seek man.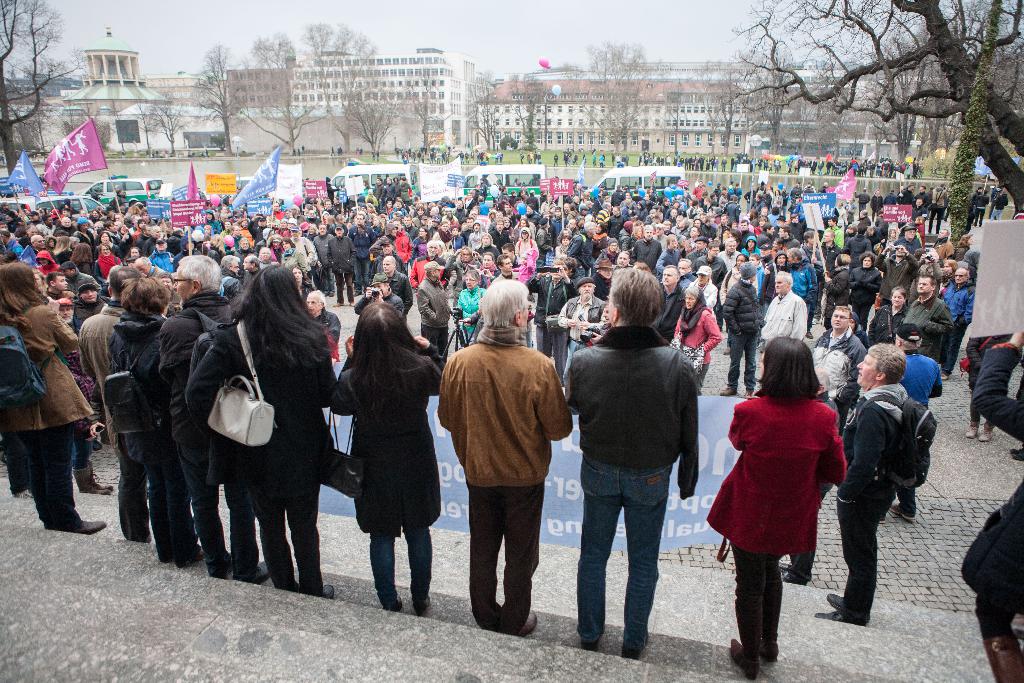
(643, 192, 656, 209).
